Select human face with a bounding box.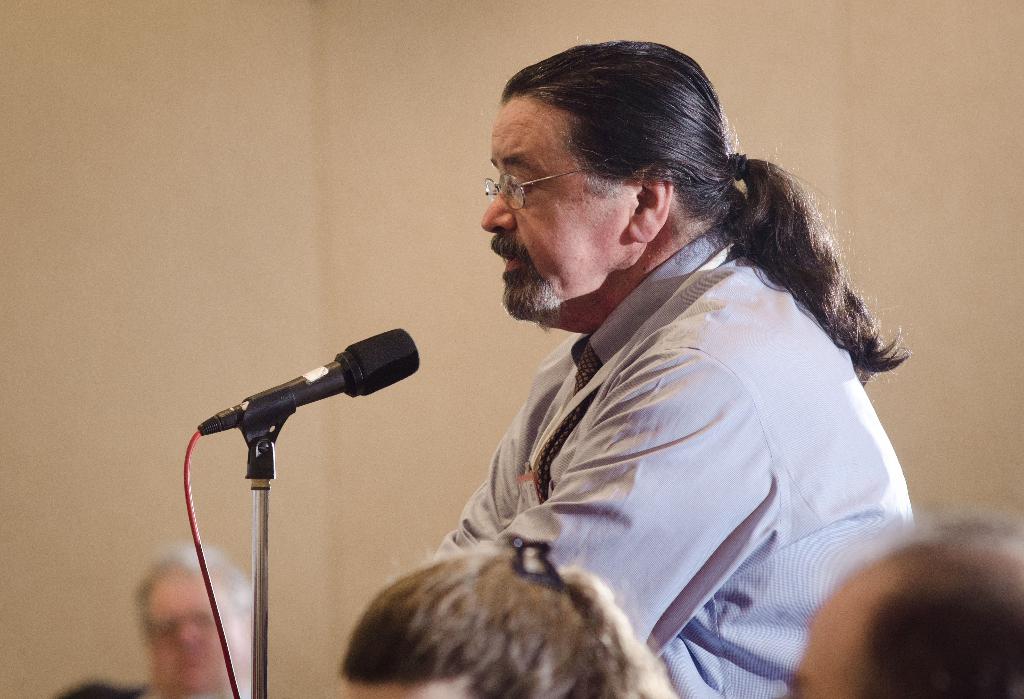
bbox(481, 99, 628, 320).
